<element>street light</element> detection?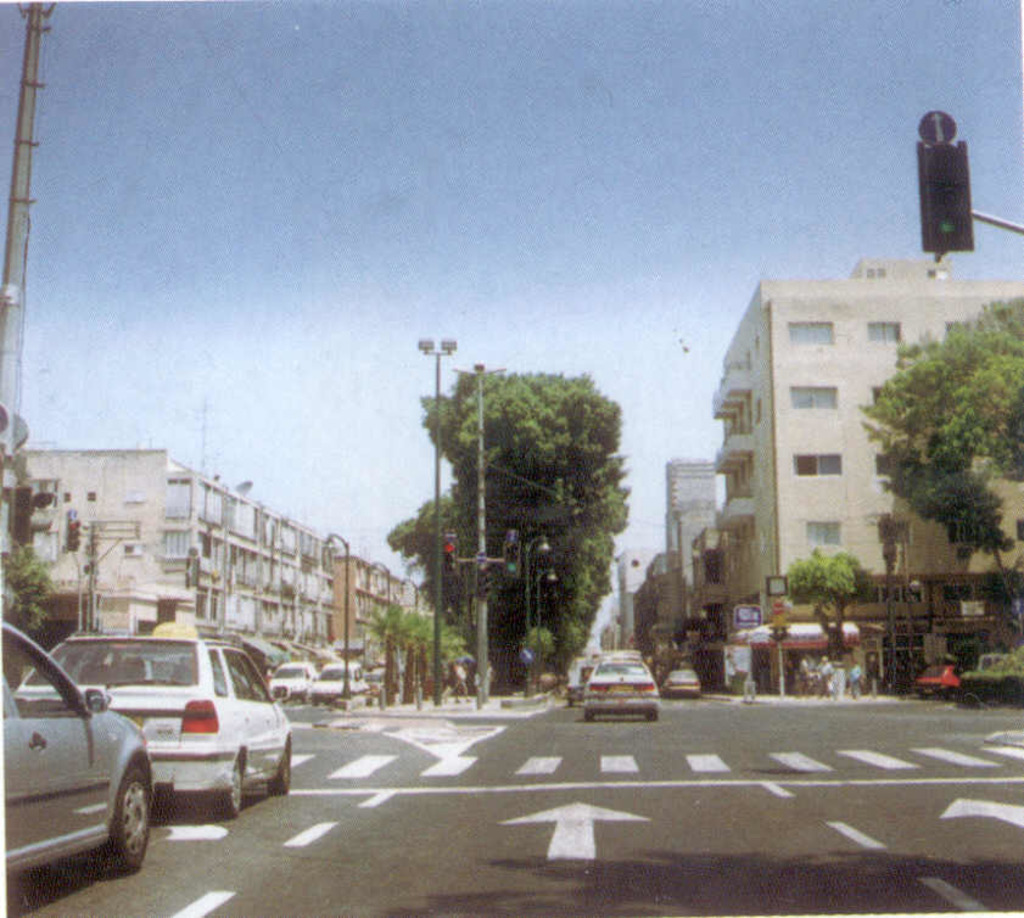
<box>522,532,550,695</box>
